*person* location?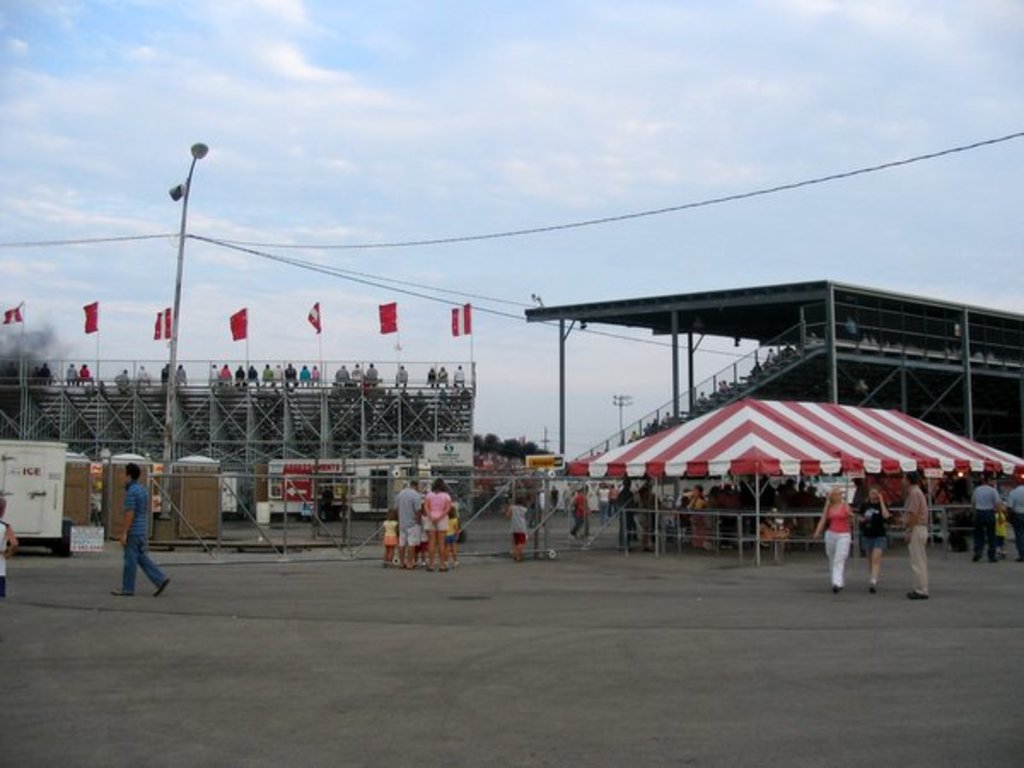
(left=452, top=360, right=466, bottom=386)
